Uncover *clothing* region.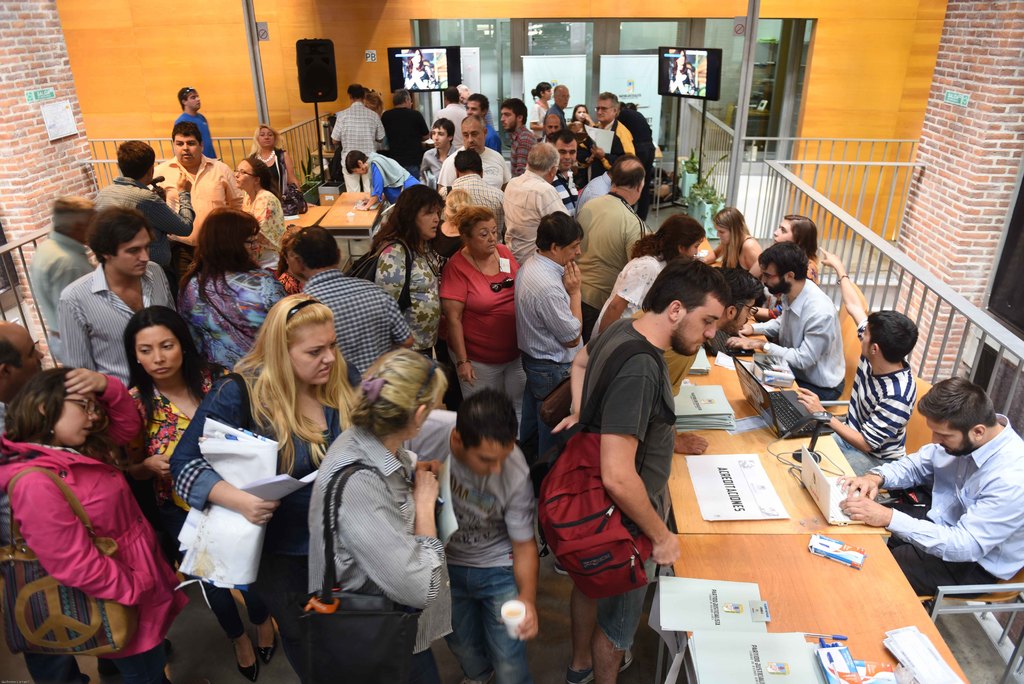
Uncovered: l=371, t=218, r=442, b=370.
